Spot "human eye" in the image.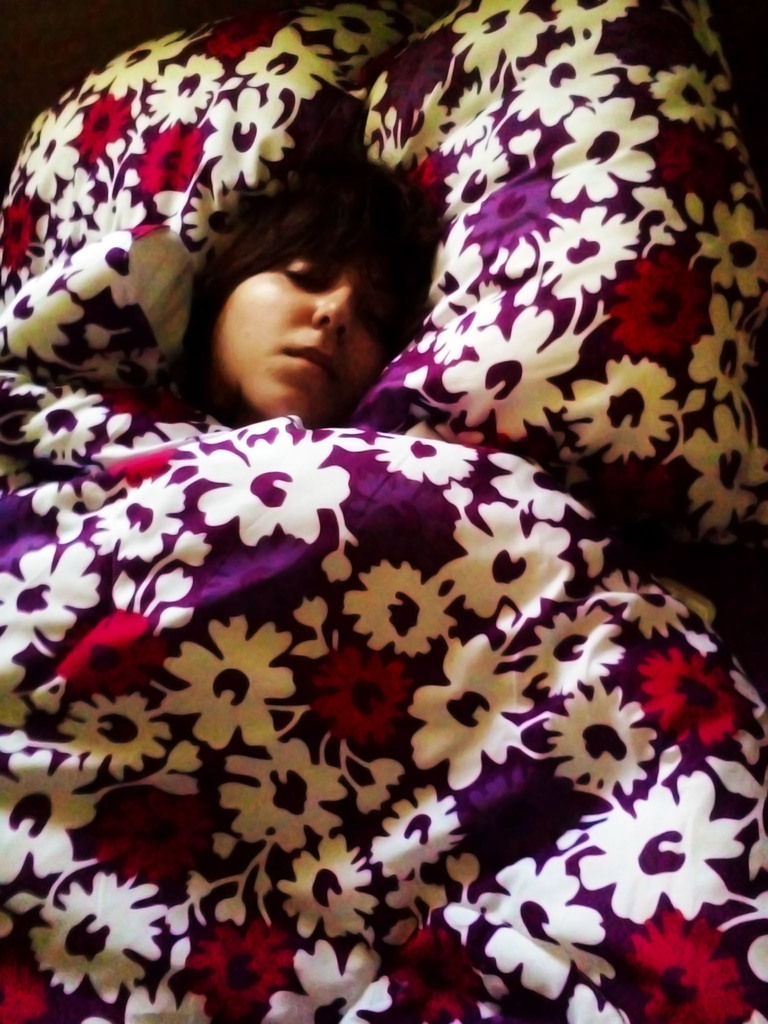
"human eye" found at [283,266,330,287].
